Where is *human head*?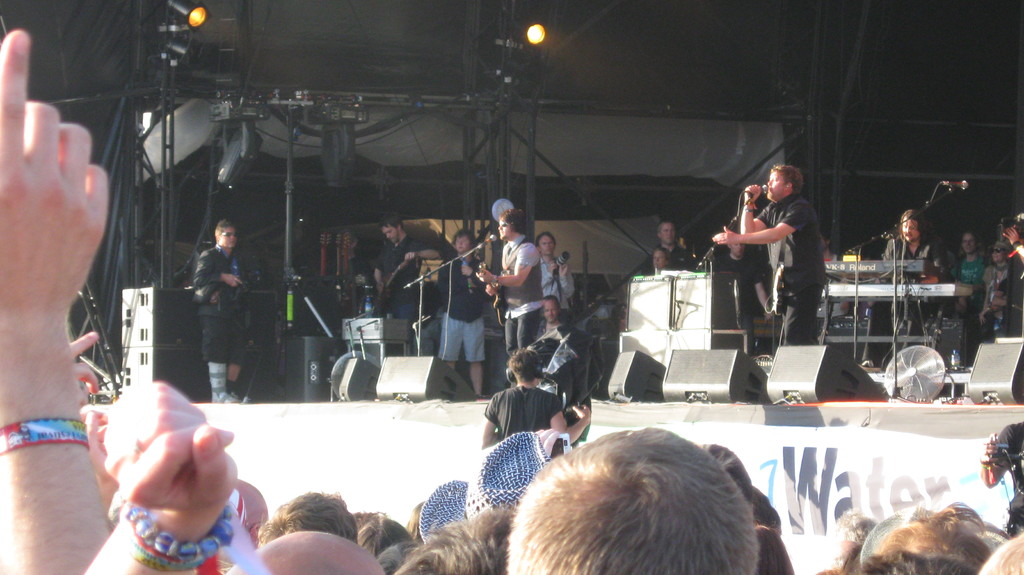
[left=534, top=231, right=553, bottom=255].
